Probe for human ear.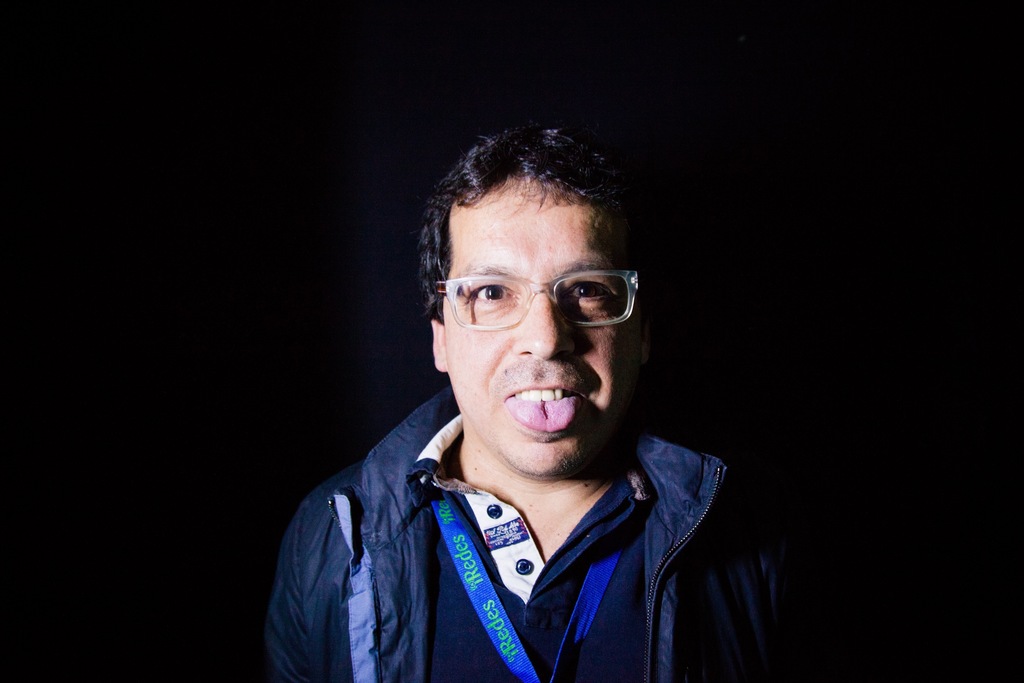
Probe result: select_region(644, 322, 658, 366).
